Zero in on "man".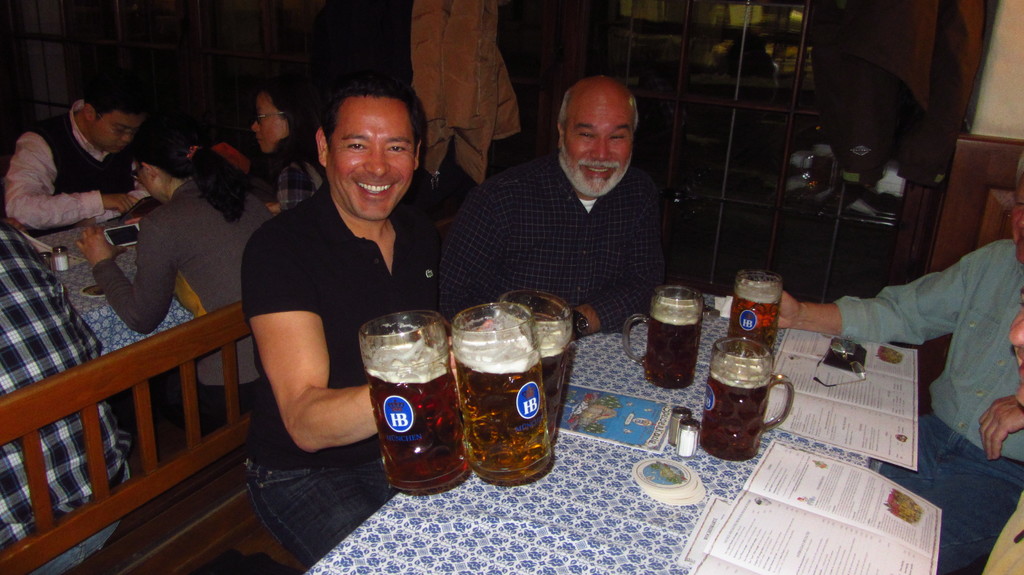
Zeroed in: box=[214, 83, 447, 512].
